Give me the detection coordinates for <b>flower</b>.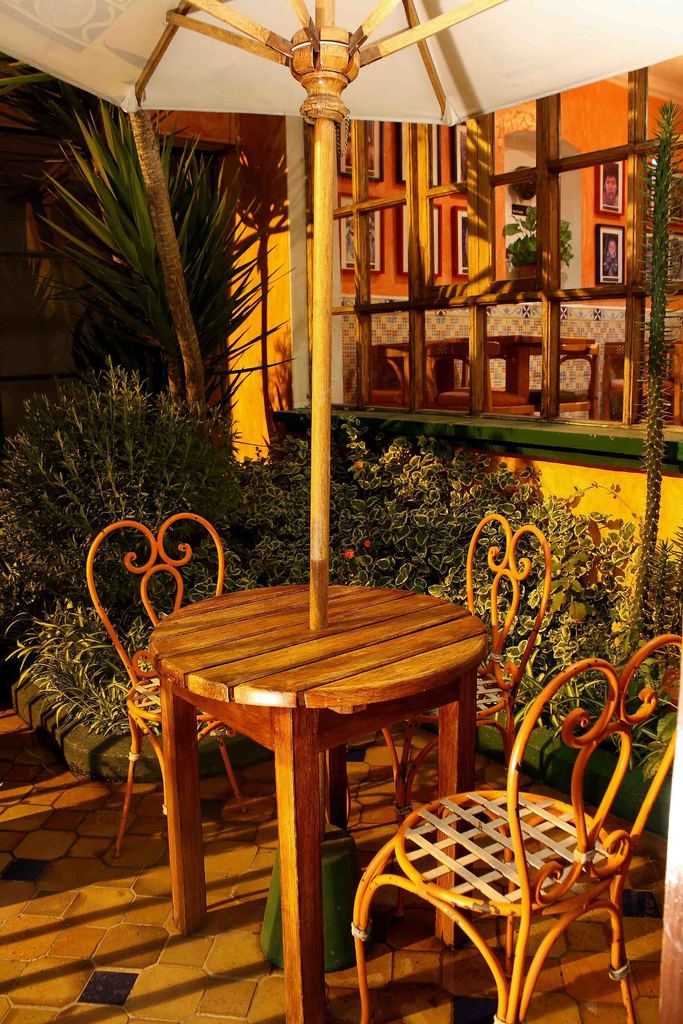
[left=345, top=551, right=352, bottom=560].
